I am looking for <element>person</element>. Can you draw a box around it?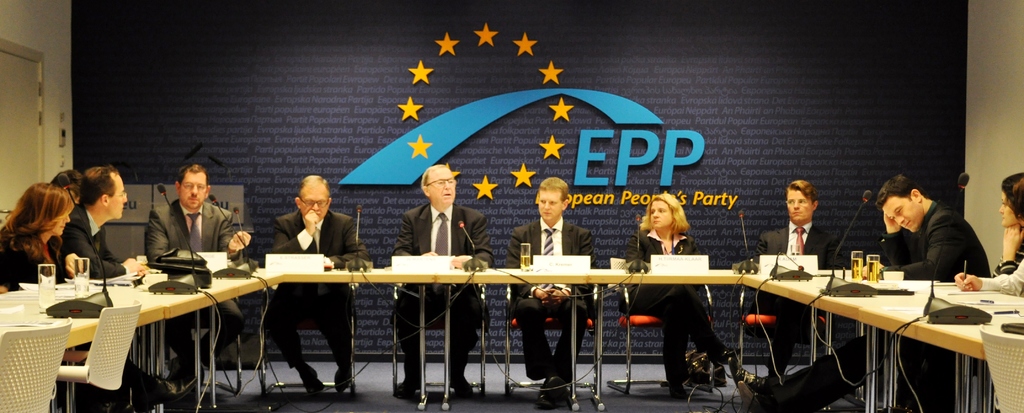
Sure, the bounding box is BBox(388, 163, 496, 395).
